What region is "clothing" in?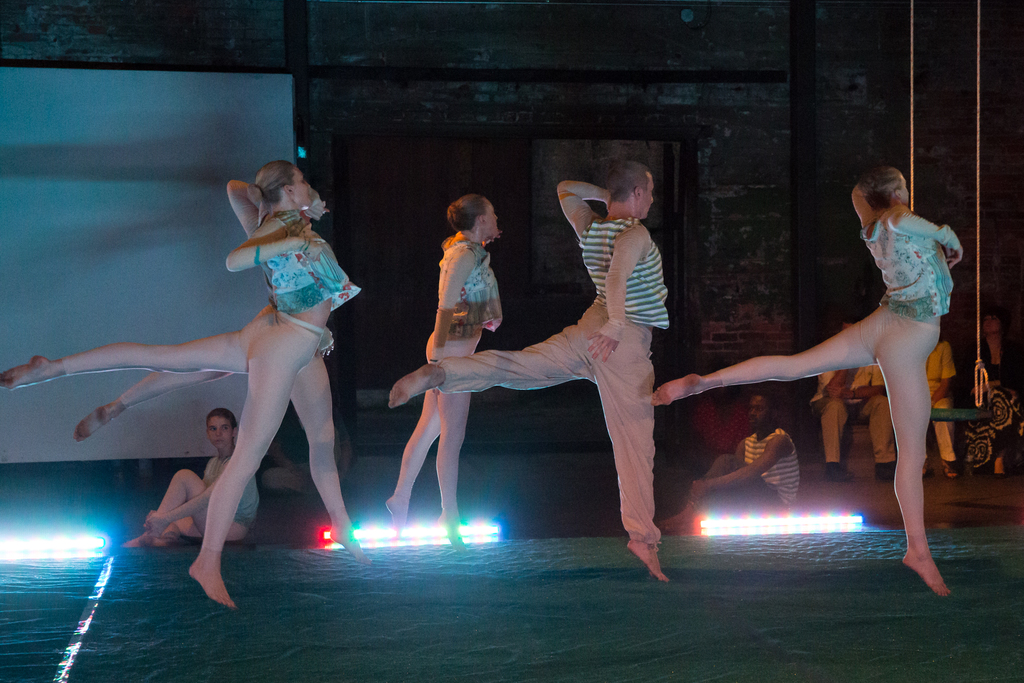
(x1=149, y1=452, x2=257, y2=541).
